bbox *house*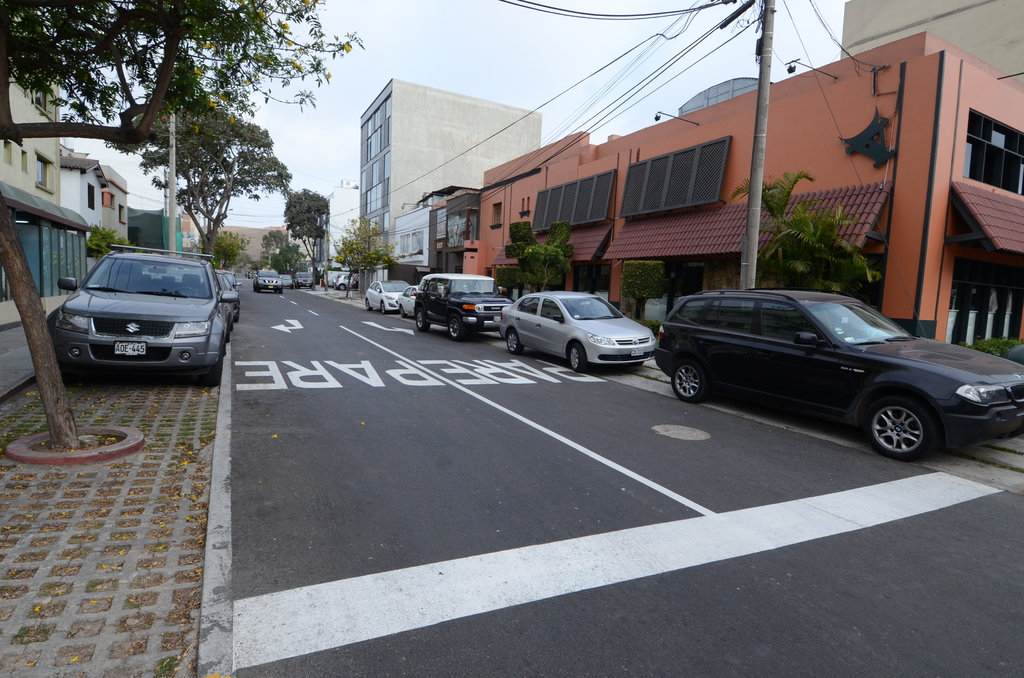
left=611, top=87, right=948, bottom=367
